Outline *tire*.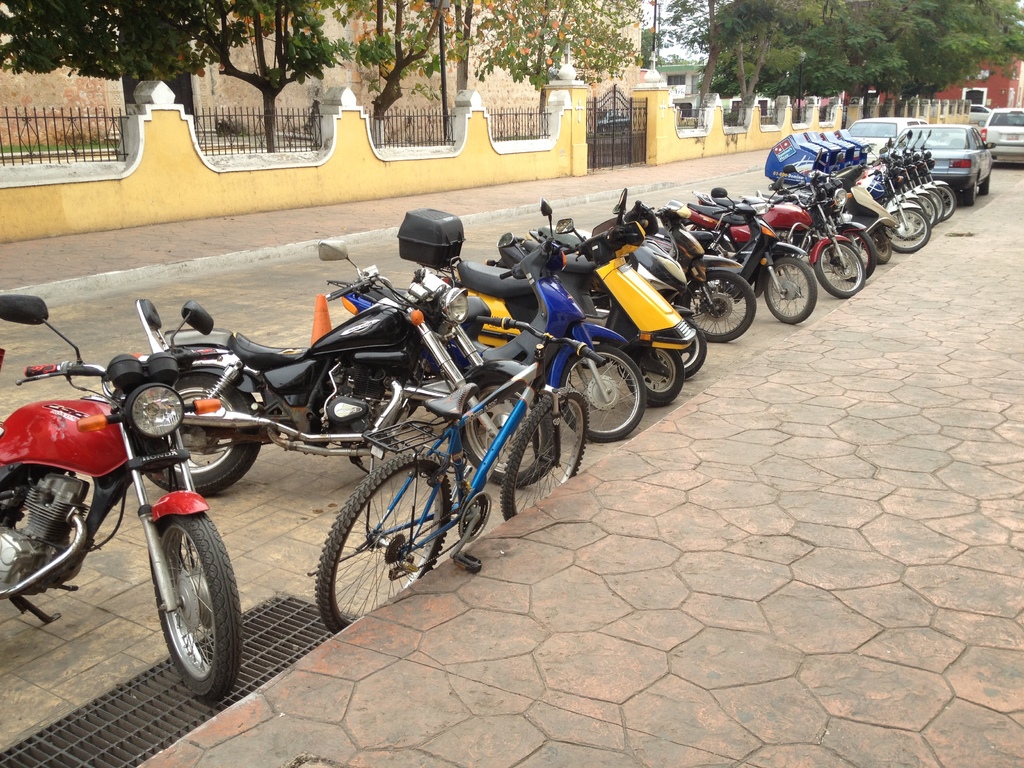
Outline: <bbox>559, 345, 646, 442</bbox>.
